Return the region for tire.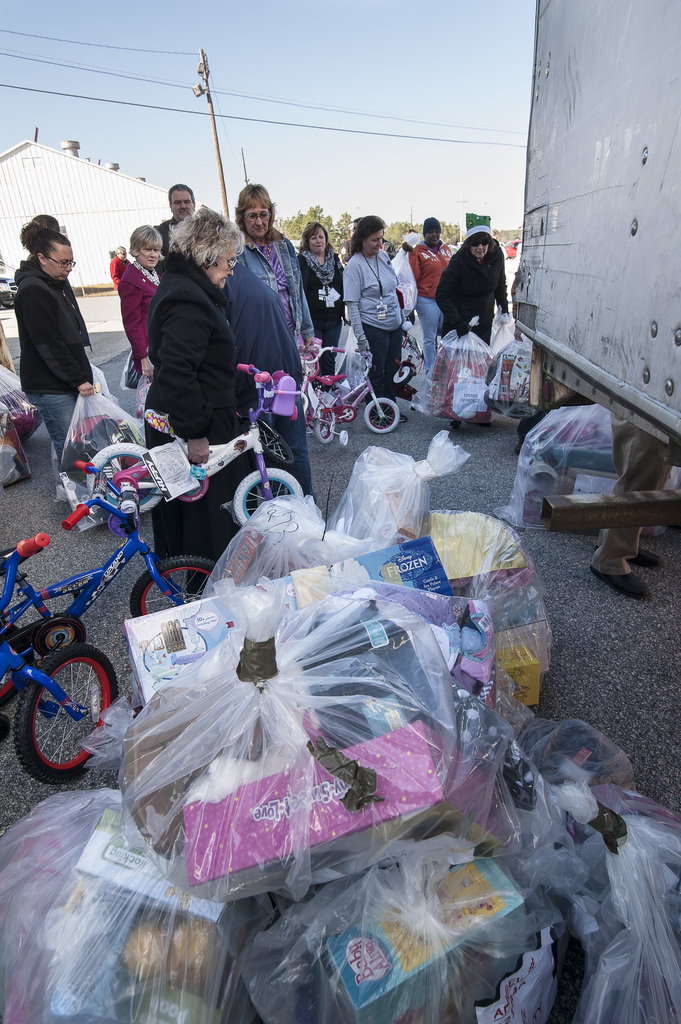
[left=0, top=637, right=20, bottom=705].
